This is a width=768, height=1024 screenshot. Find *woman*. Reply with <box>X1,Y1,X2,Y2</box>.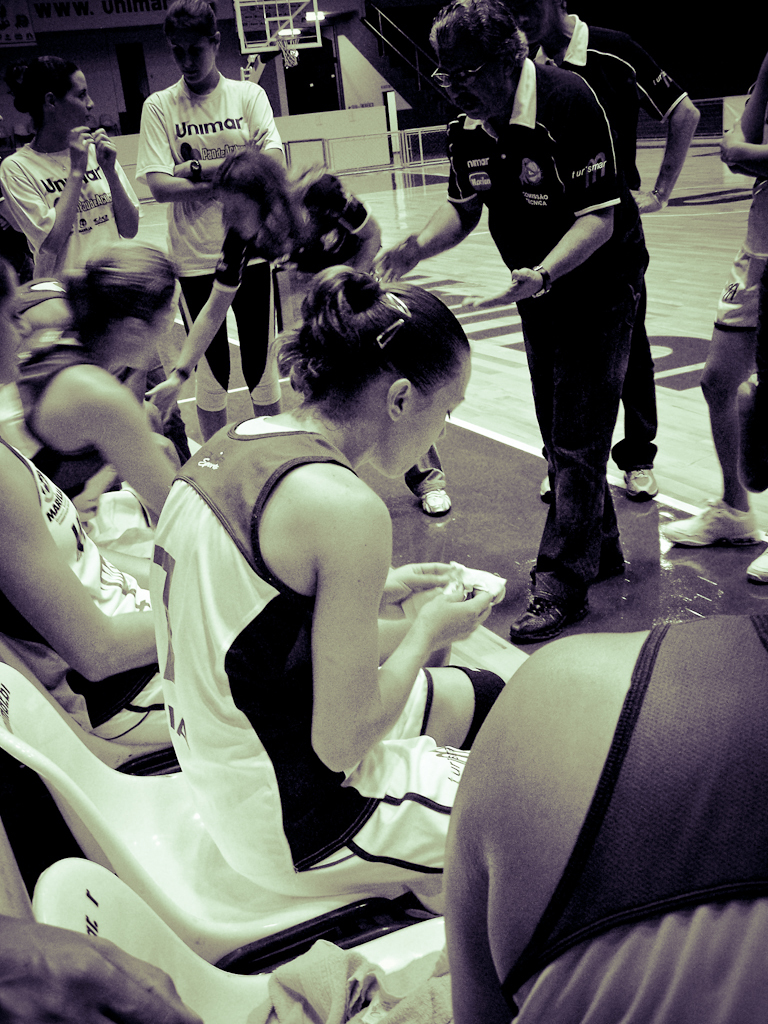
<box>0,42,141,290</box>.
